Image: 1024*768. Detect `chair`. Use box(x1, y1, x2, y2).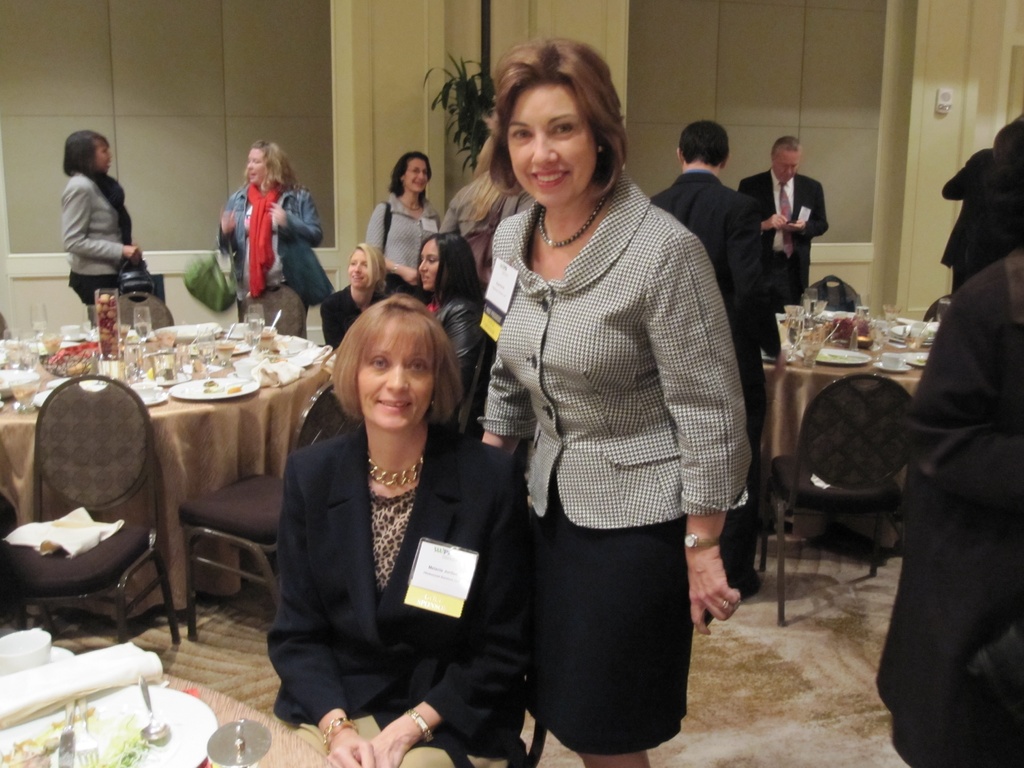
box(15, 372, 173, 664).
